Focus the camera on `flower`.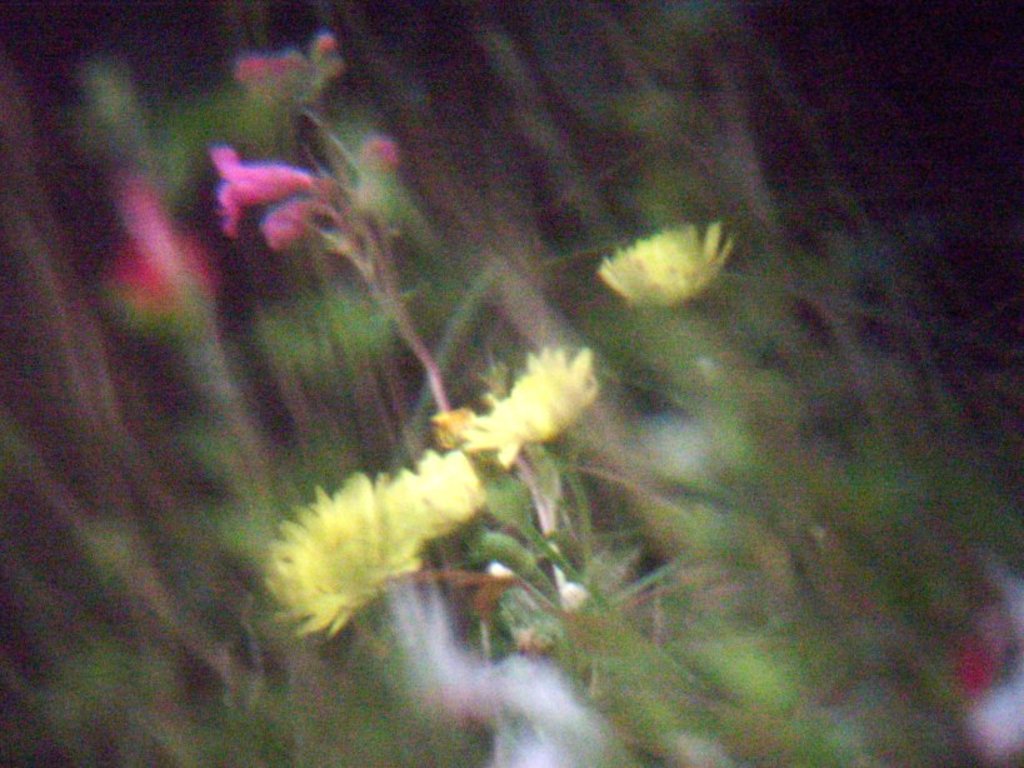
Focus region: 448 329 605 470.
